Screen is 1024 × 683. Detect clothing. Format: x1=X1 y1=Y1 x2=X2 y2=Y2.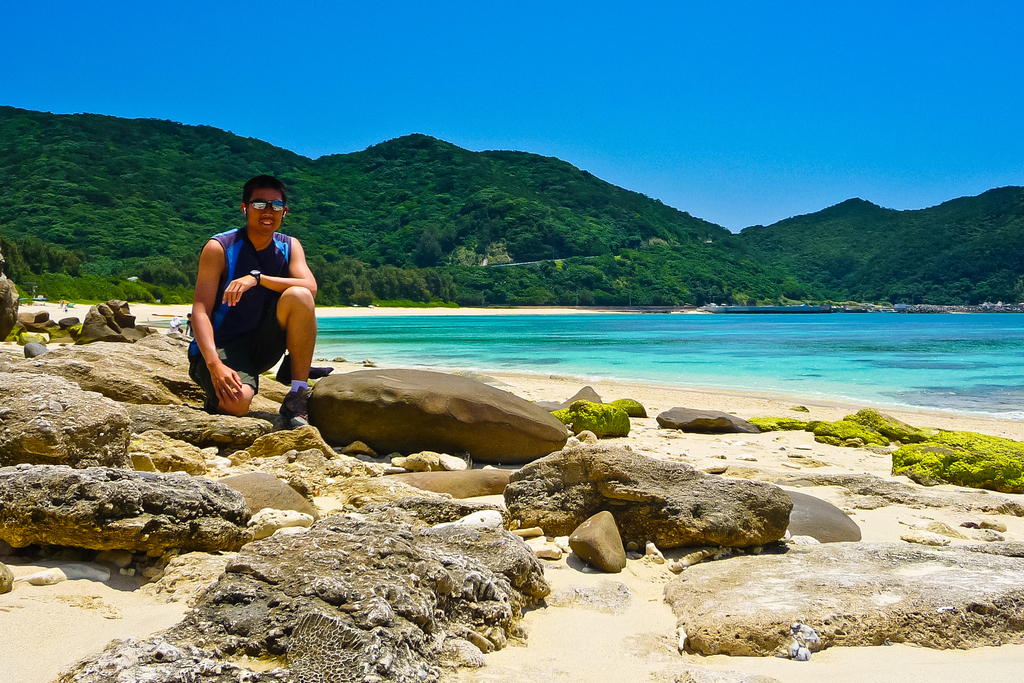
x1=187 y1=225 x2=292 y2=405.
